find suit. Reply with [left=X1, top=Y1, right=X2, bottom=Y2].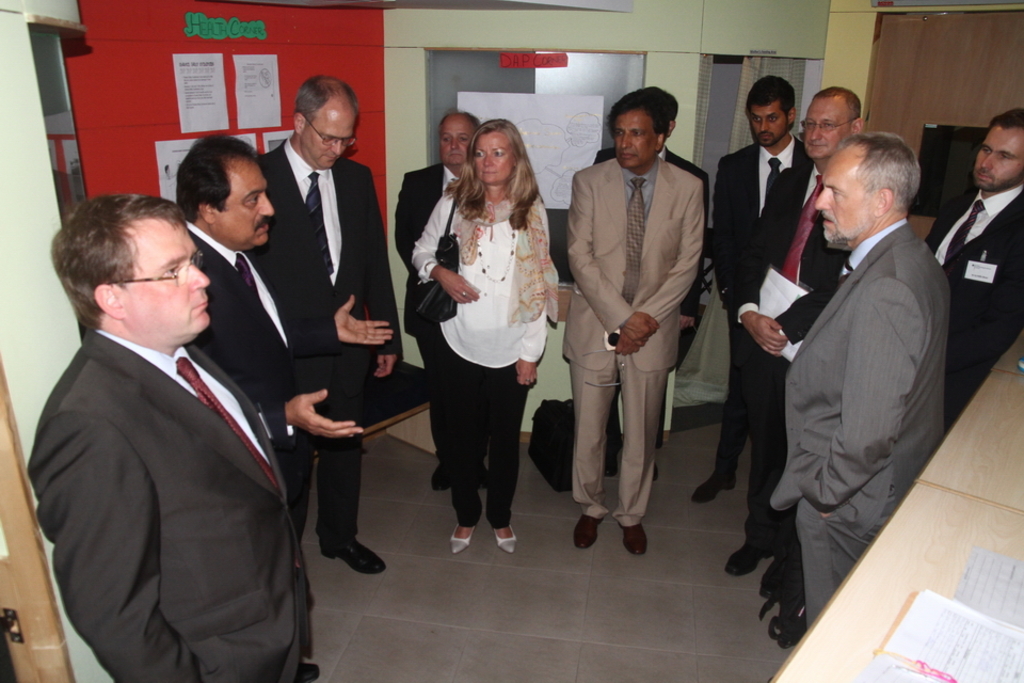
[left=706, top=141, right=809, bottom=475].
